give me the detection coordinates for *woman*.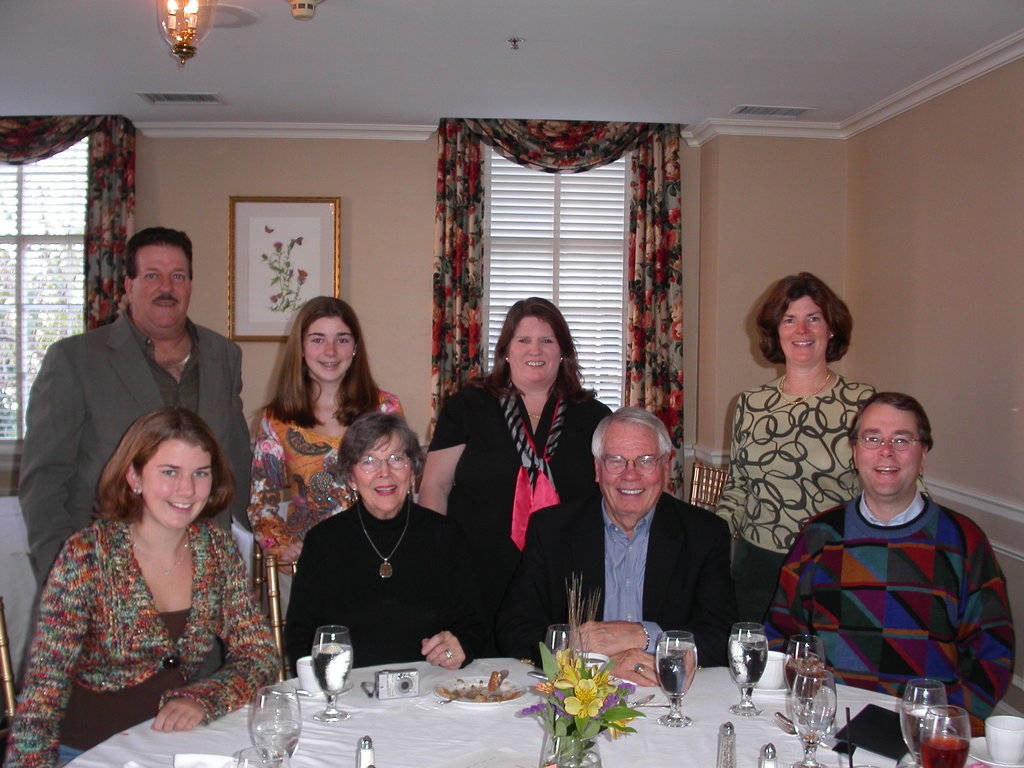
(left=727, top=262, right=887, bottom=547).
